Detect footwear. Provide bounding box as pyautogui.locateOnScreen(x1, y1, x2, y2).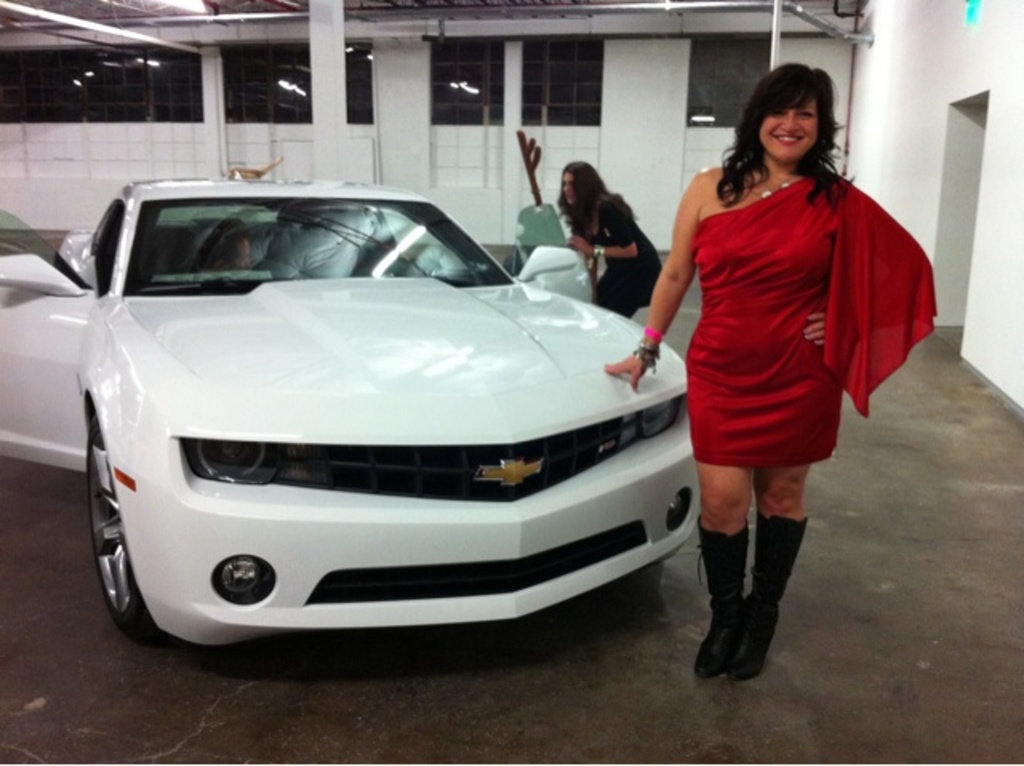
pyautogui.locateOnScreen(746, 505, 811, 672).
